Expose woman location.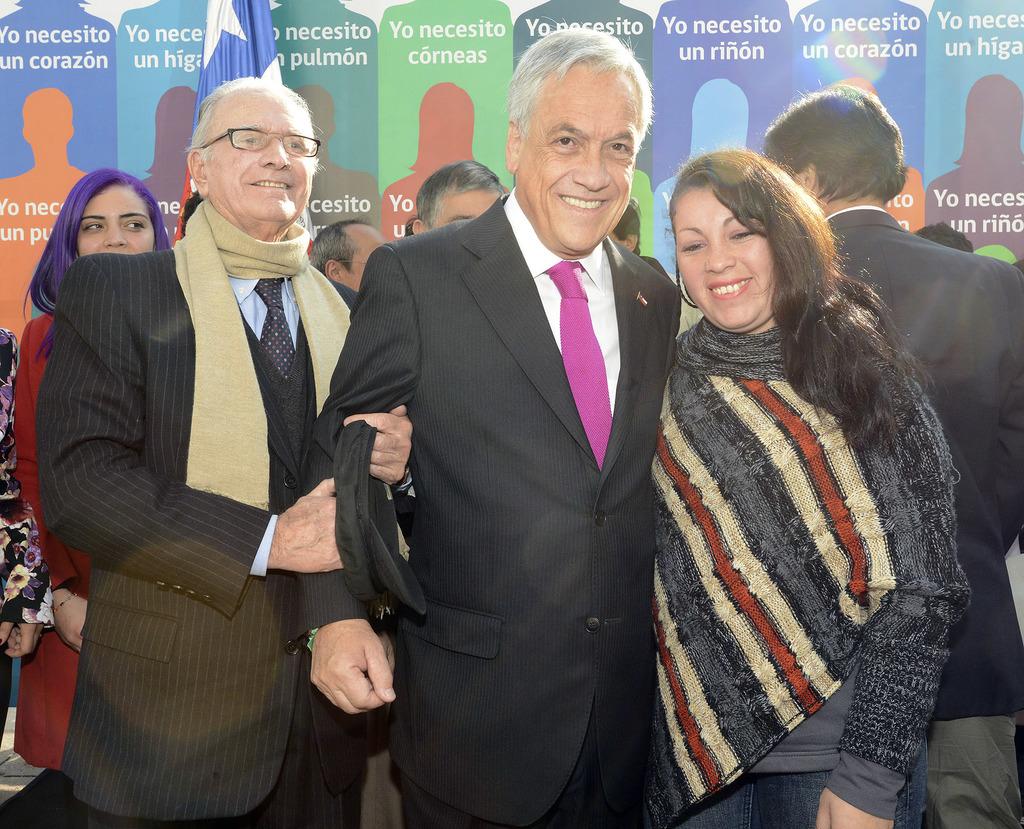
Exposed at region(653, 75, 748, 287).
